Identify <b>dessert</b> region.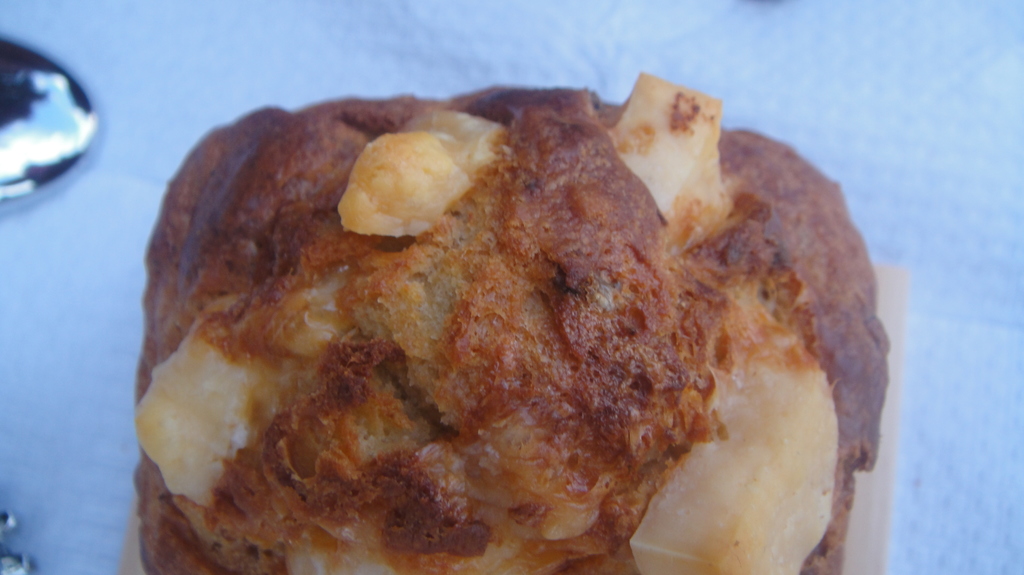
Region: x1=129, y1=51, x2=879, y2=574.
